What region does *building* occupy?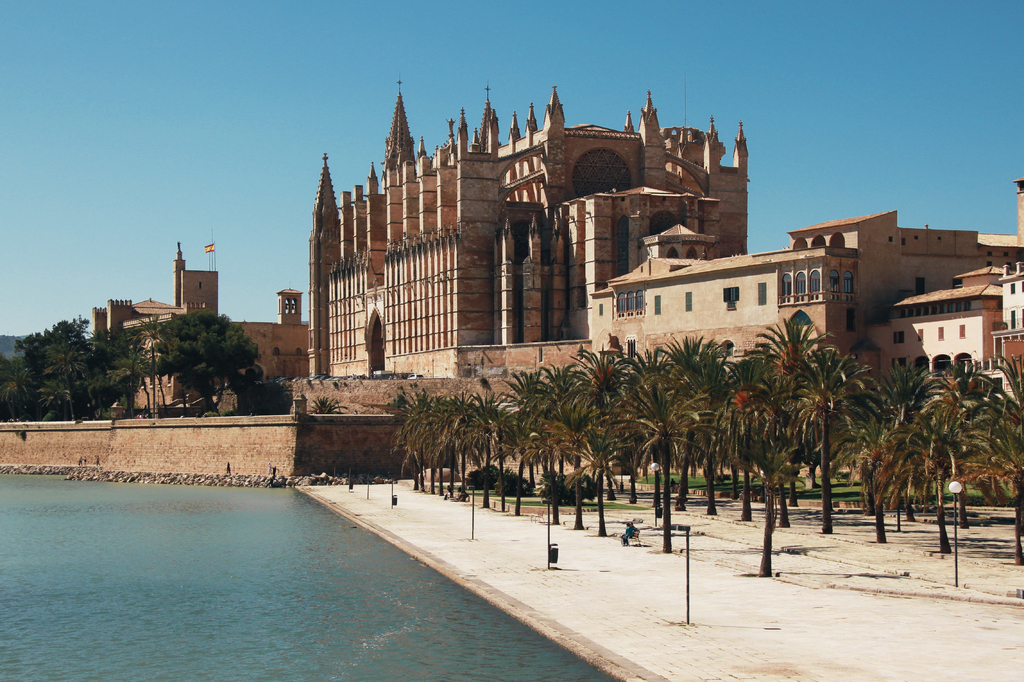
rect(310, 79, 1023, 424).
